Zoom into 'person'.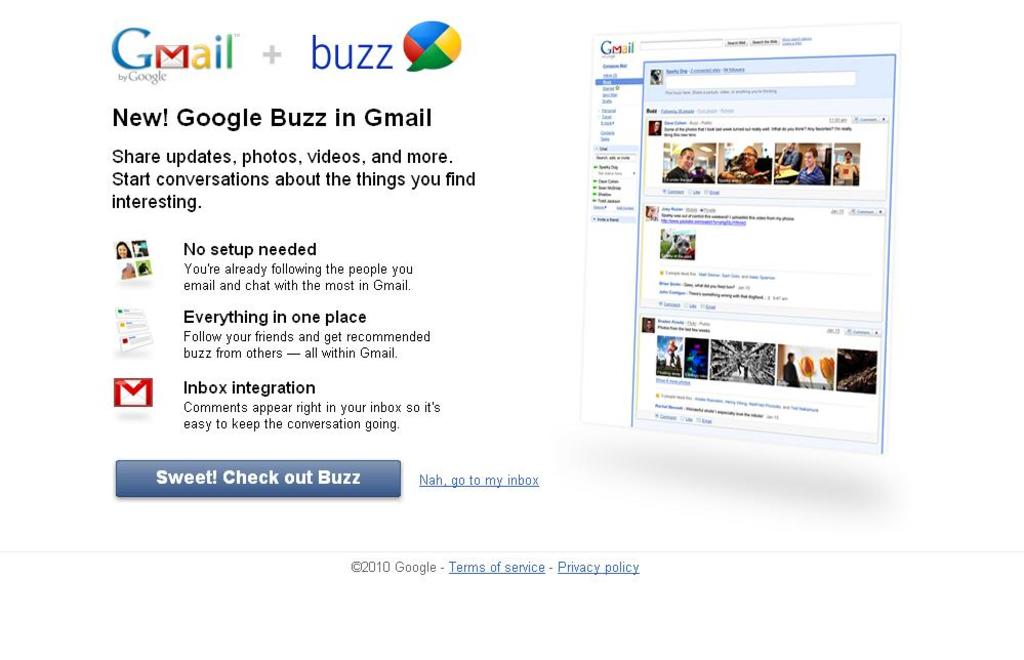
Zoom target: BBox(791, 146, 826, 181).
